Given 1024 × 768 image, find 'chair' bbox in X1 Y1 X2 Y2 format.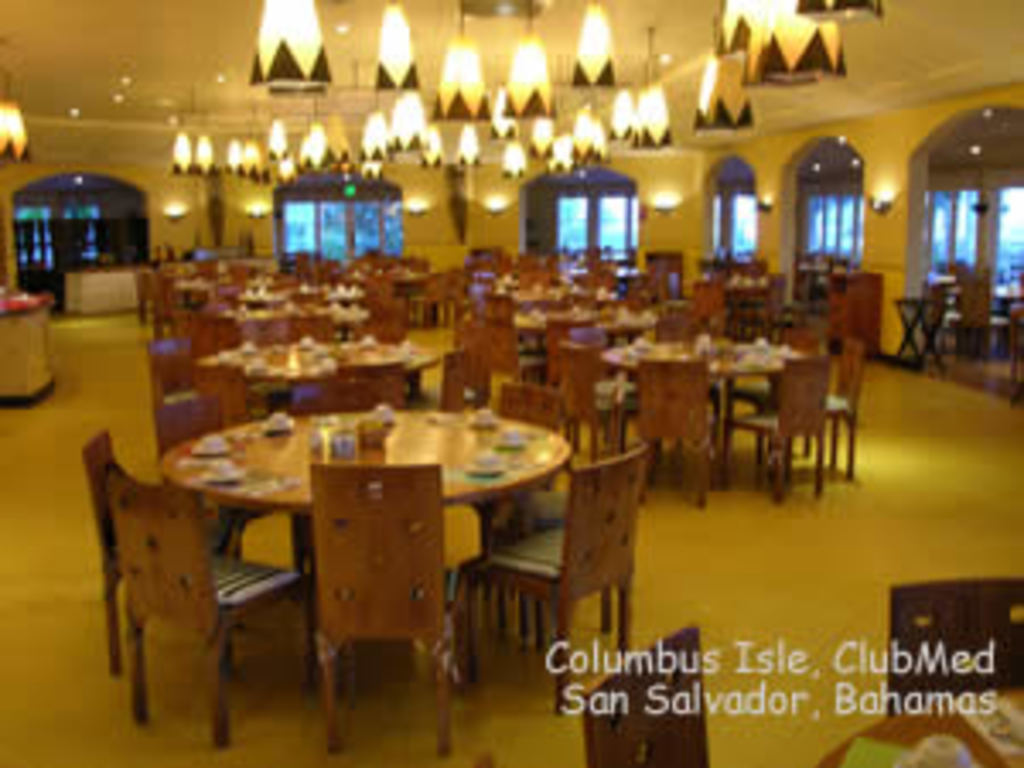
635 358 724 505.
